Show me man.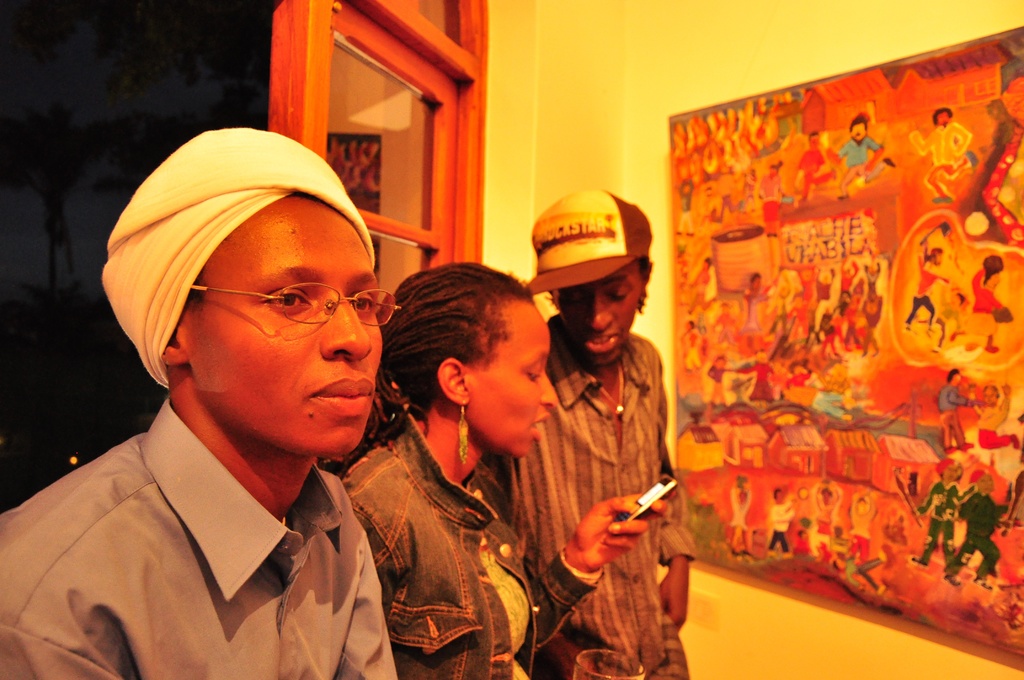
man is here: box(484, 182, 692, 679).
